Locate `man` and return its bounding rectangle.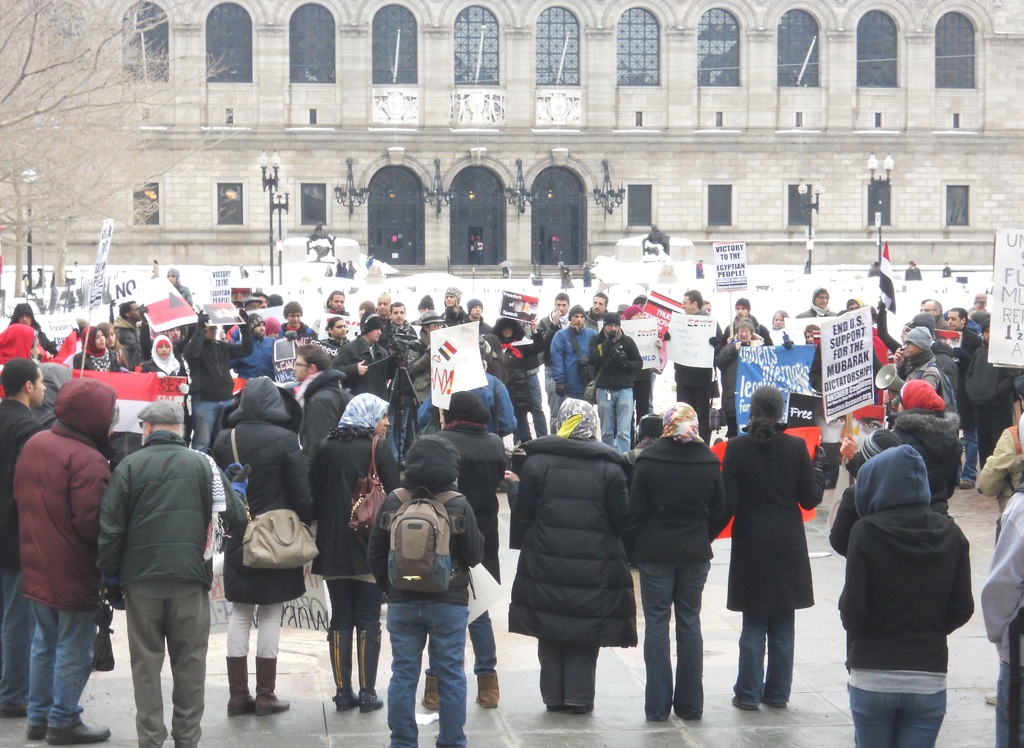
<bbox>138, 305, 192, 363</bbox>.
